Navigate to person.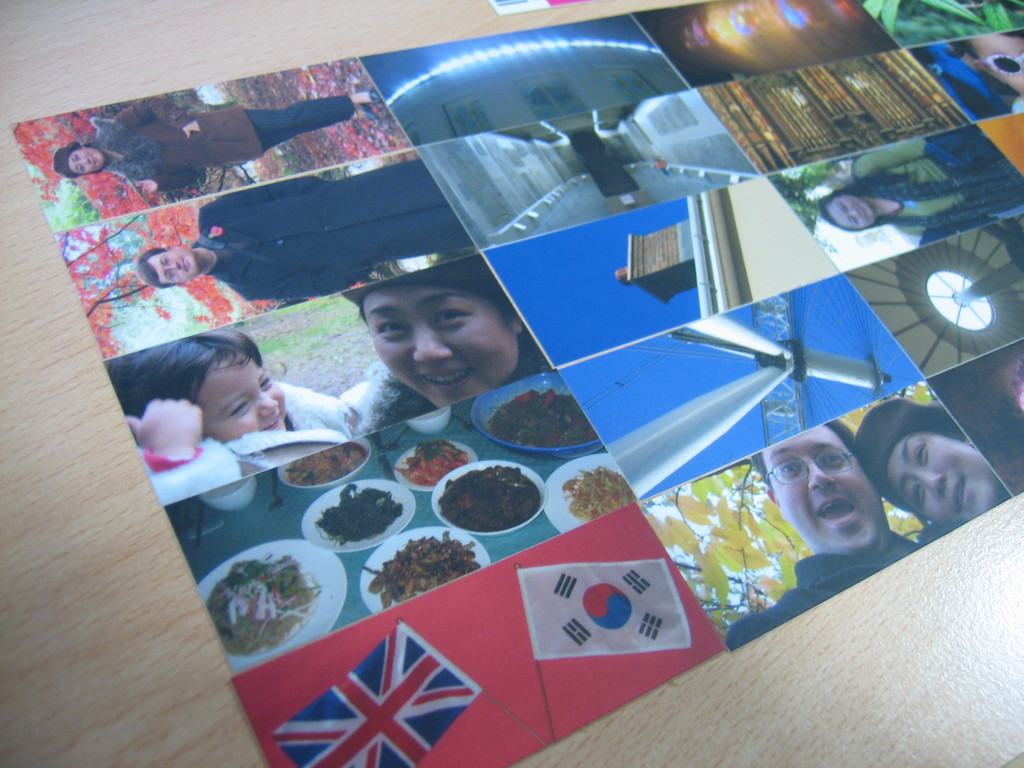
Navigation target: (x1=120, y1=322, x2=355, y2=484).
